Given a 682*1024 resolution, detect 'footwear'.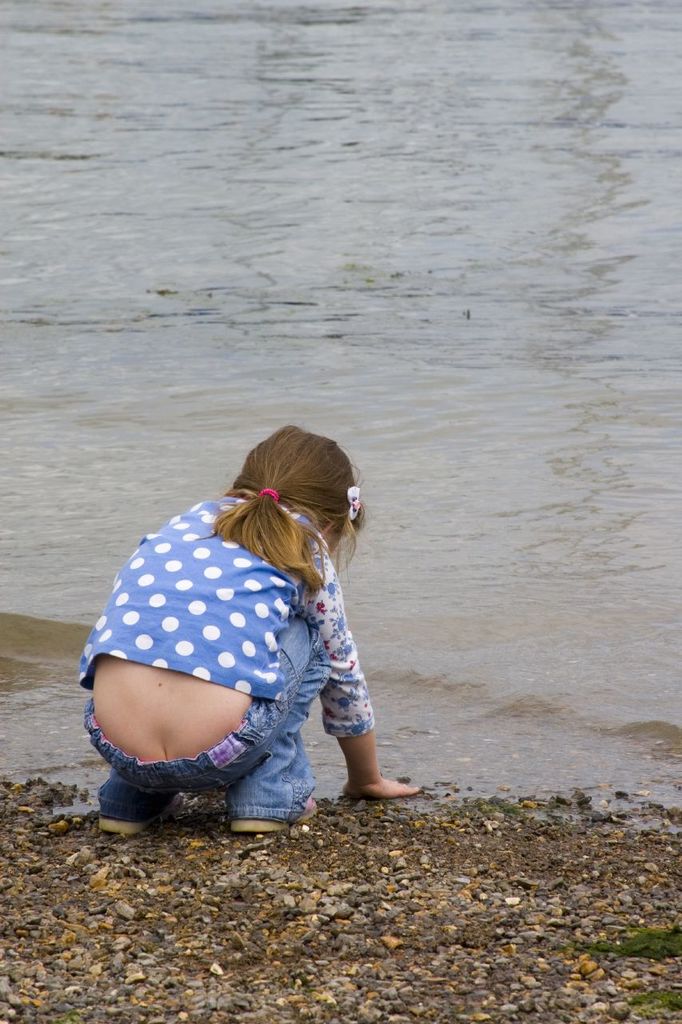
227 799 313 836.
